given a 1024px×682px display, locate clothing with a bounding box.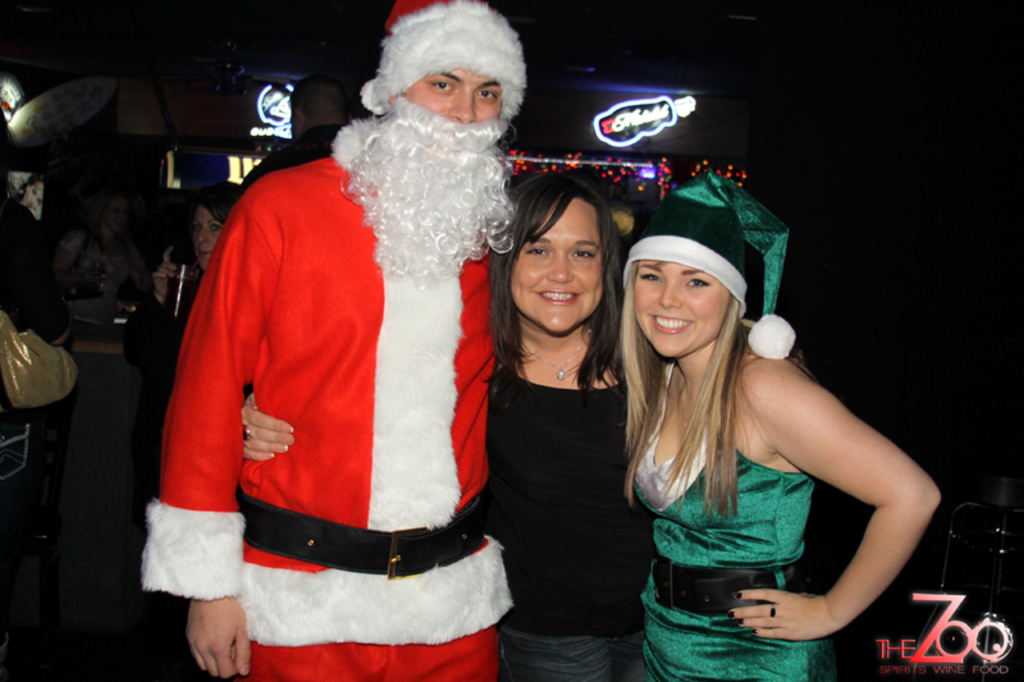
Located: 141, 155, 520, 681.
